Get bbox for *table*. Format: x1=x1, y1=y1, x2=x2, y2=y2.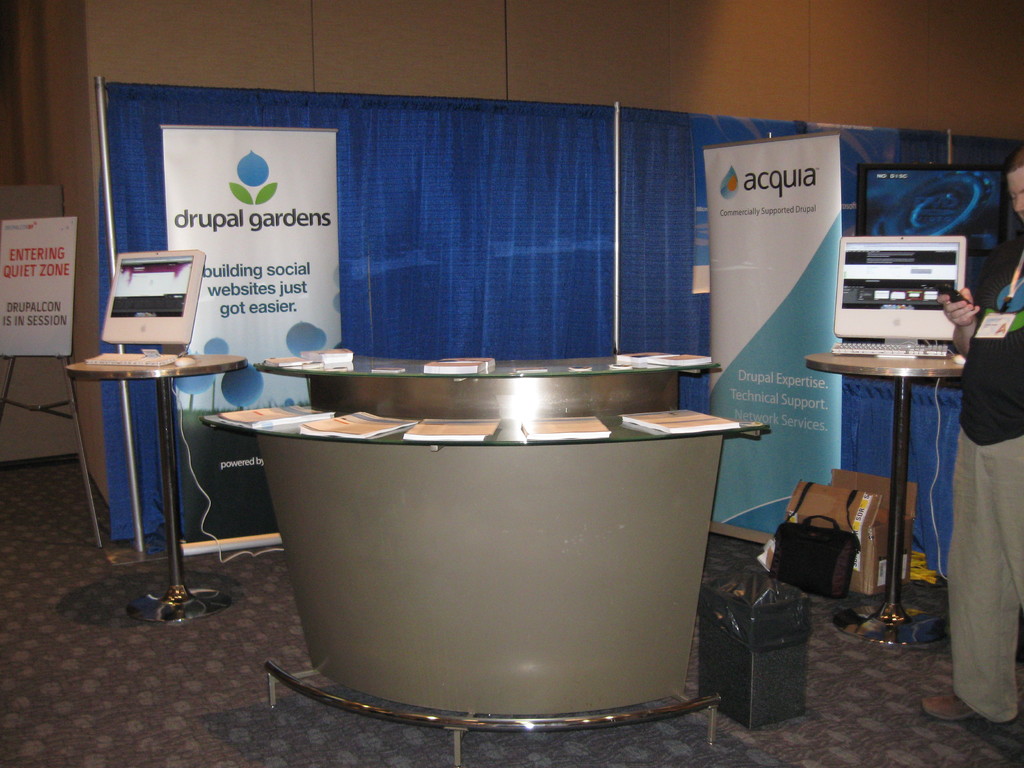
x1=224, y1=360, x2=792, y2=739.
